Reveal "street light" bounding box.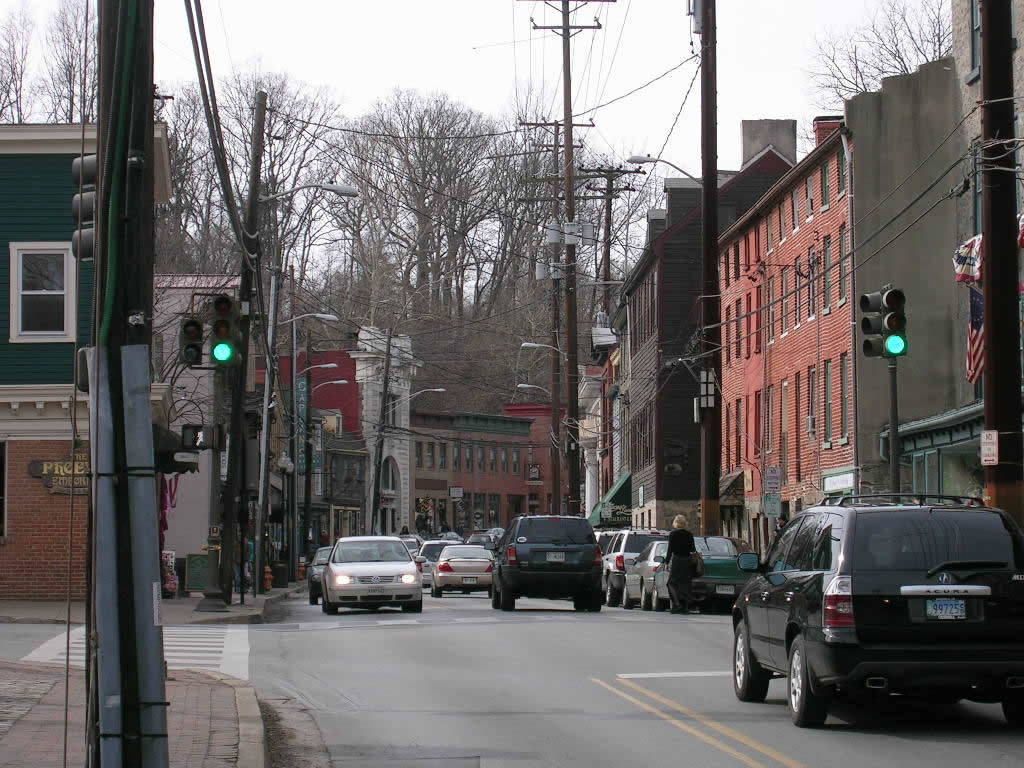
Revealed: 245, 270, 332, 596.
